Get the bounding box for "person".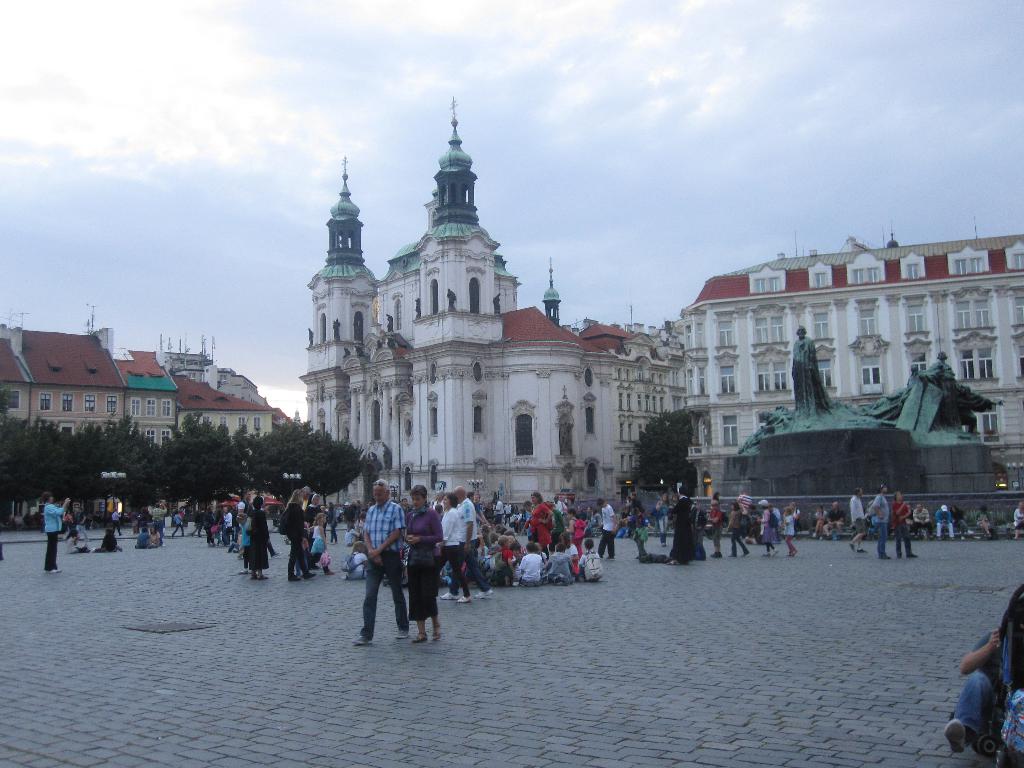
<box>851,486,865,554</box>.
